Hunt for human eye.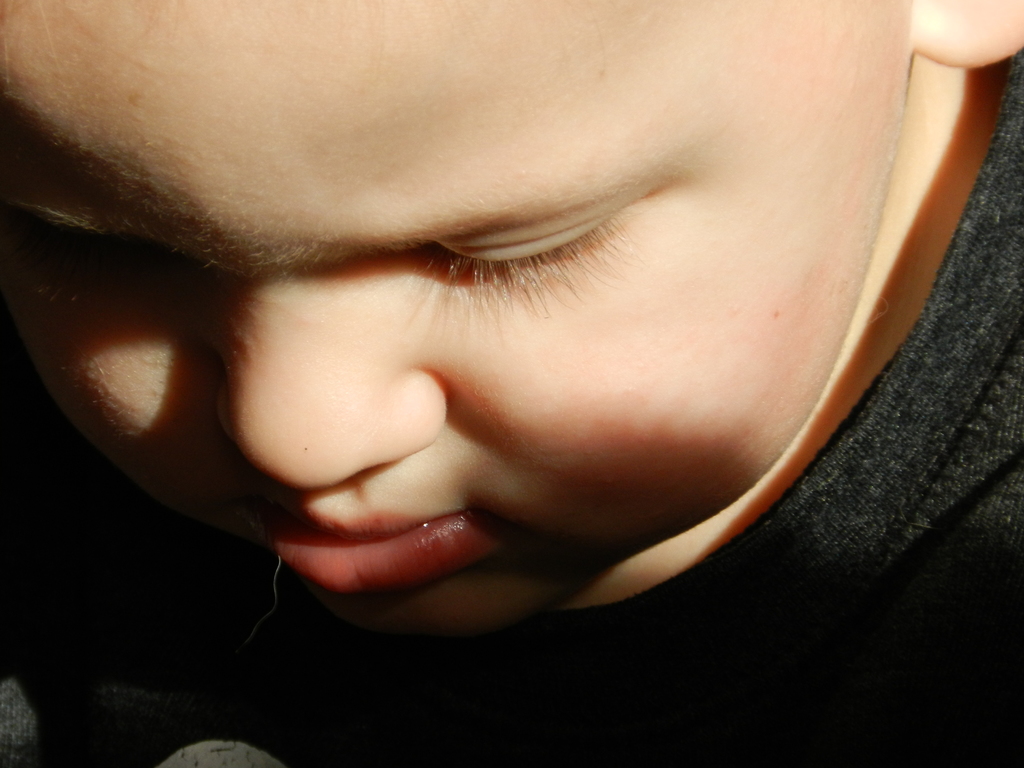
Hunted down at pyautogui.locateOnScreen(340, 198, 692, 303).
